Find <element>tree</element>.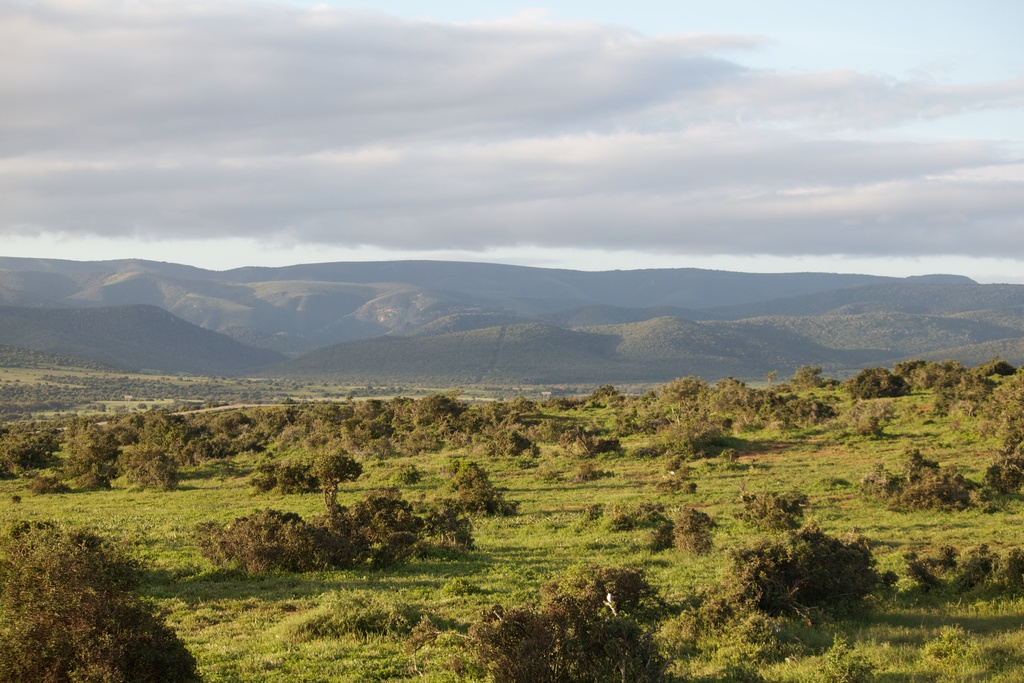
199/463/477/576.
